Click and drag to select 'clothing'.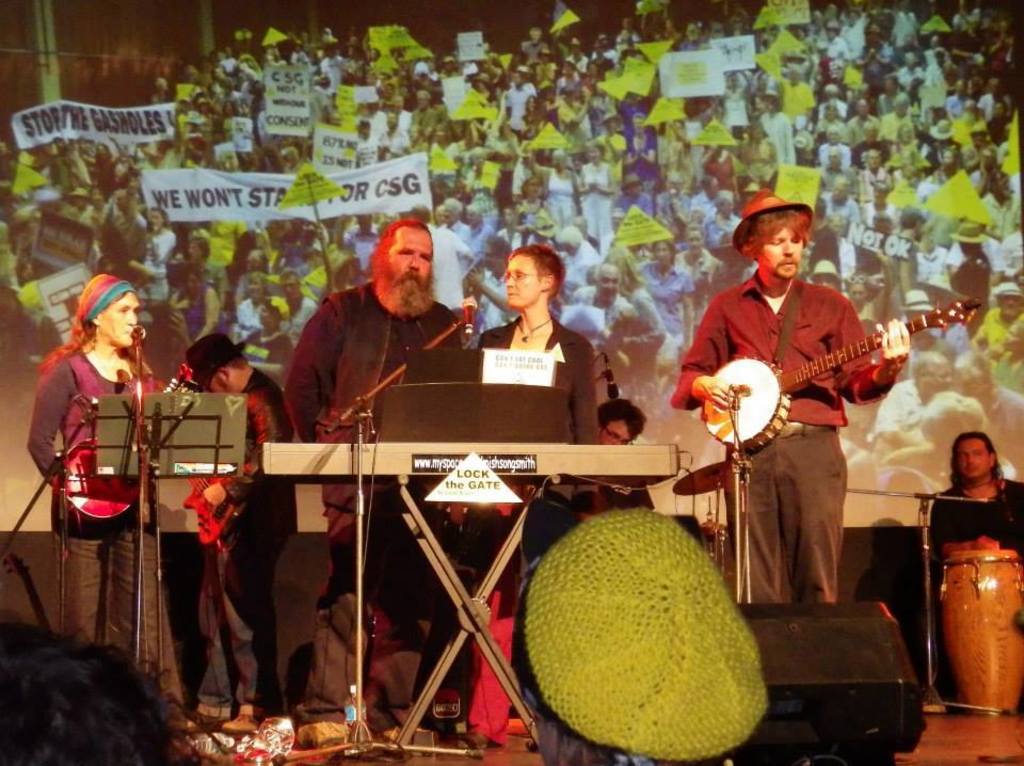
Selection: [284,282,464,720].
